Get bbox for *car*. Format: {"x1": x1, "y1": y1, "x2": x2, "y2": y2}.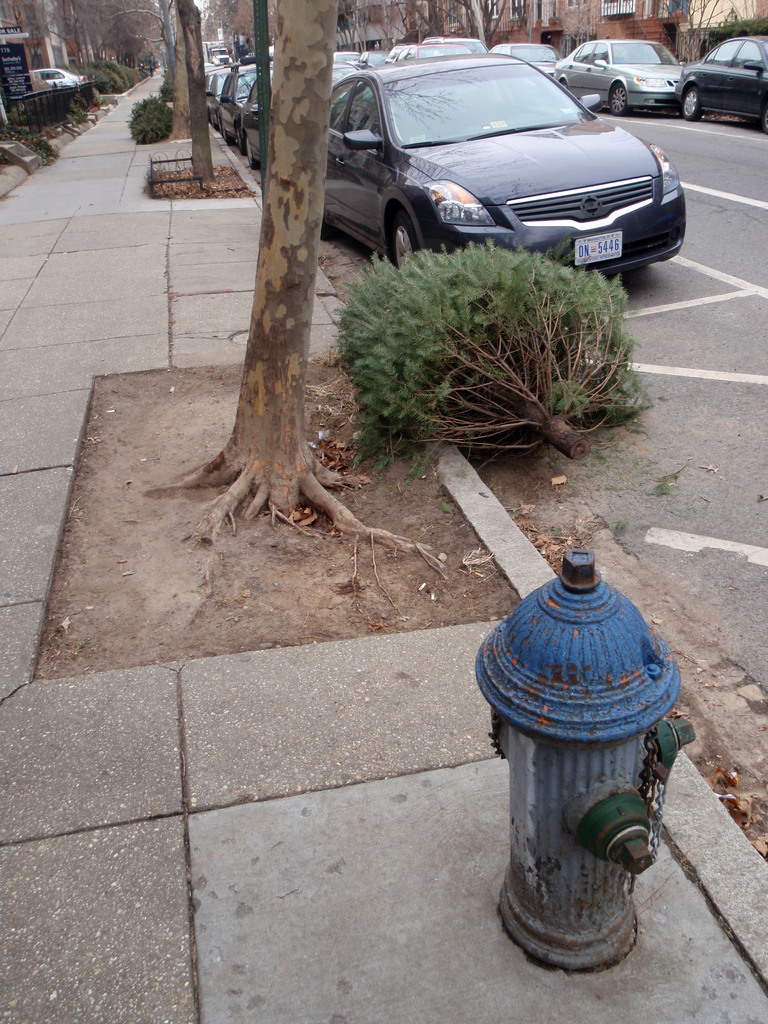
{"x1": 22, "y1": 63, "x2": 90, "y2": 94}.
